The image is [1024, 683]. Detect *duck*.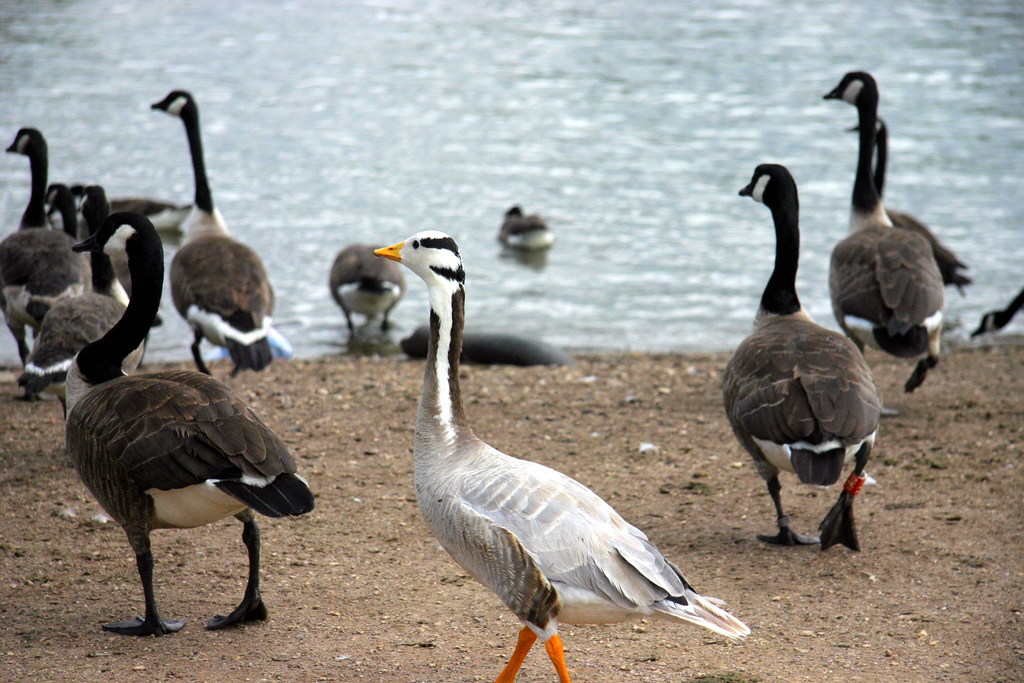
Detection: (374, 242, 763, 673).
